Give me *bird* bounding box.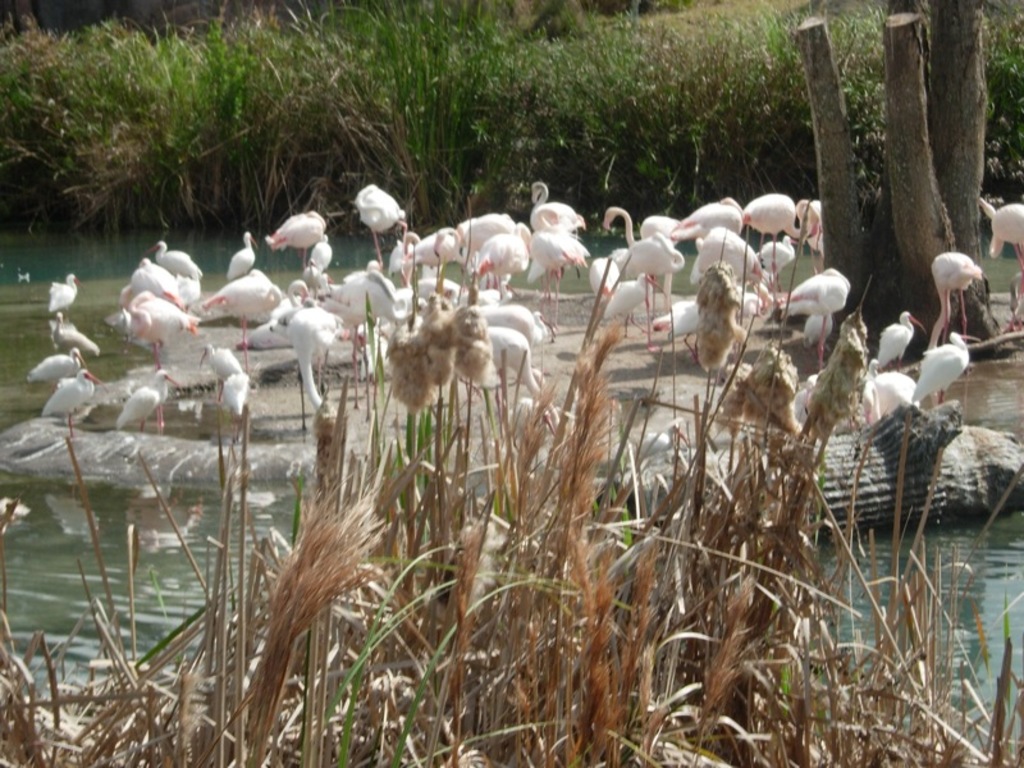
127/256/197/324.
